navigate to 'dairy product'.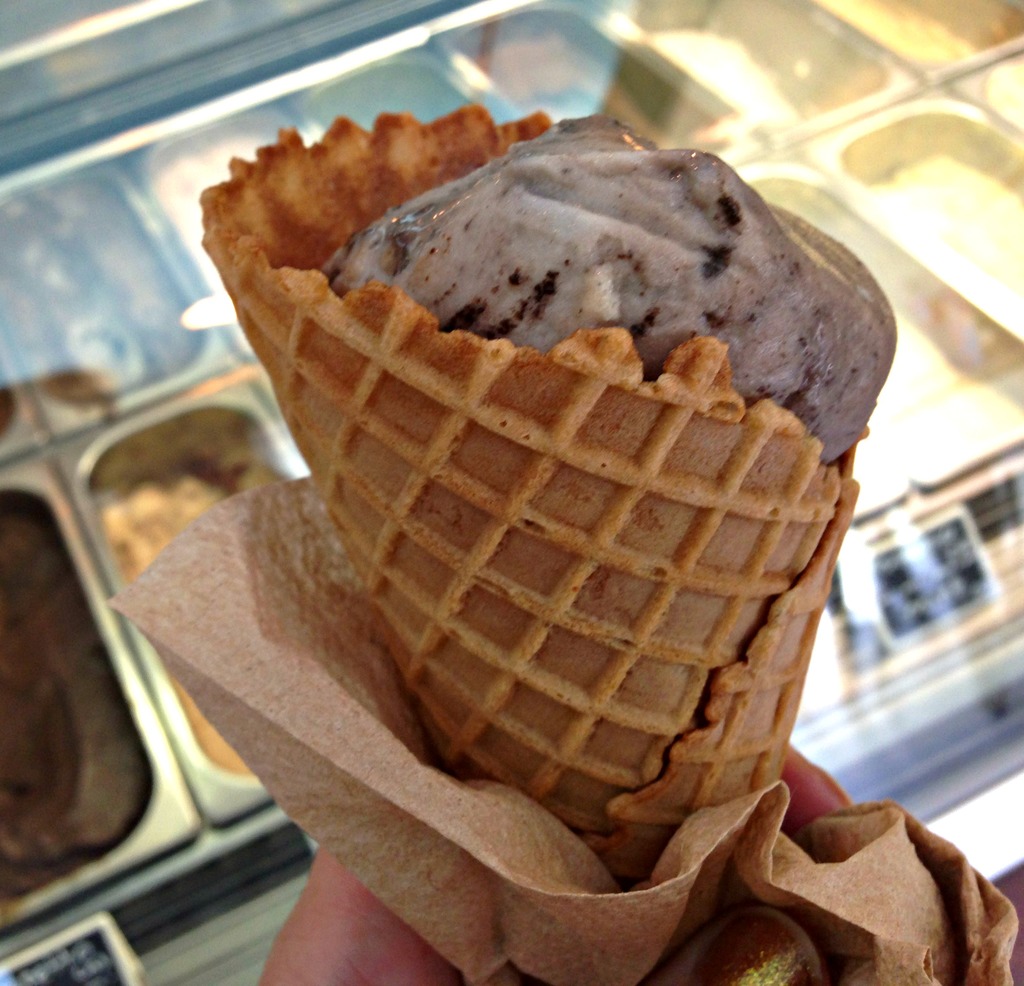
Navigation target: [0,181,202,410].
